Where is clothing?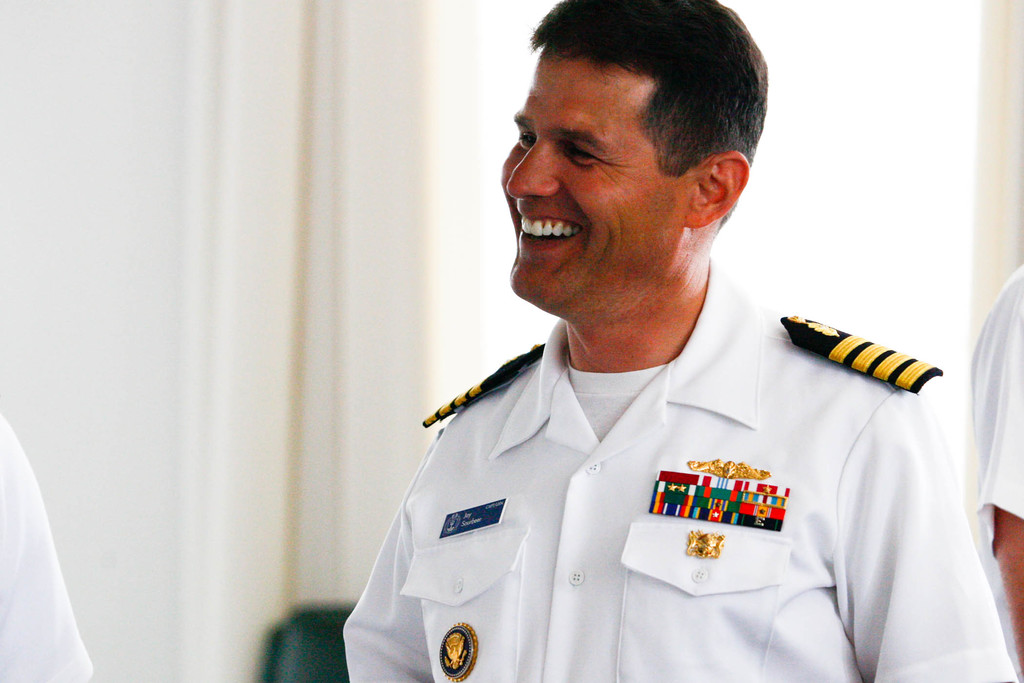
0/414/95/682.
